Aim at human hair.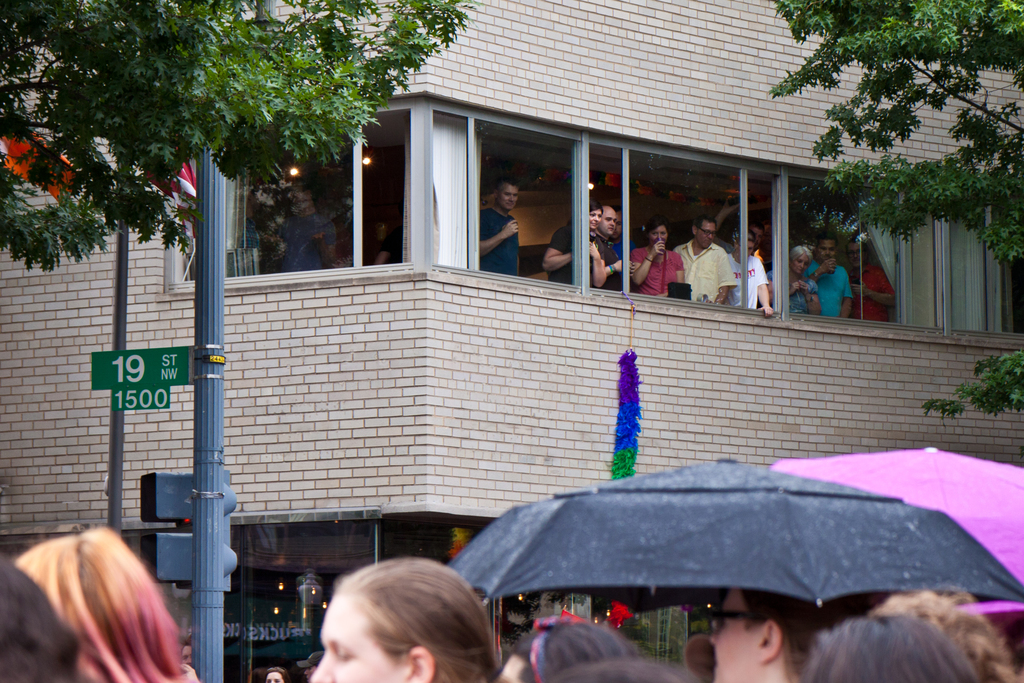
Aimed at [left=864, top=586, right=1021, bottom=682].
